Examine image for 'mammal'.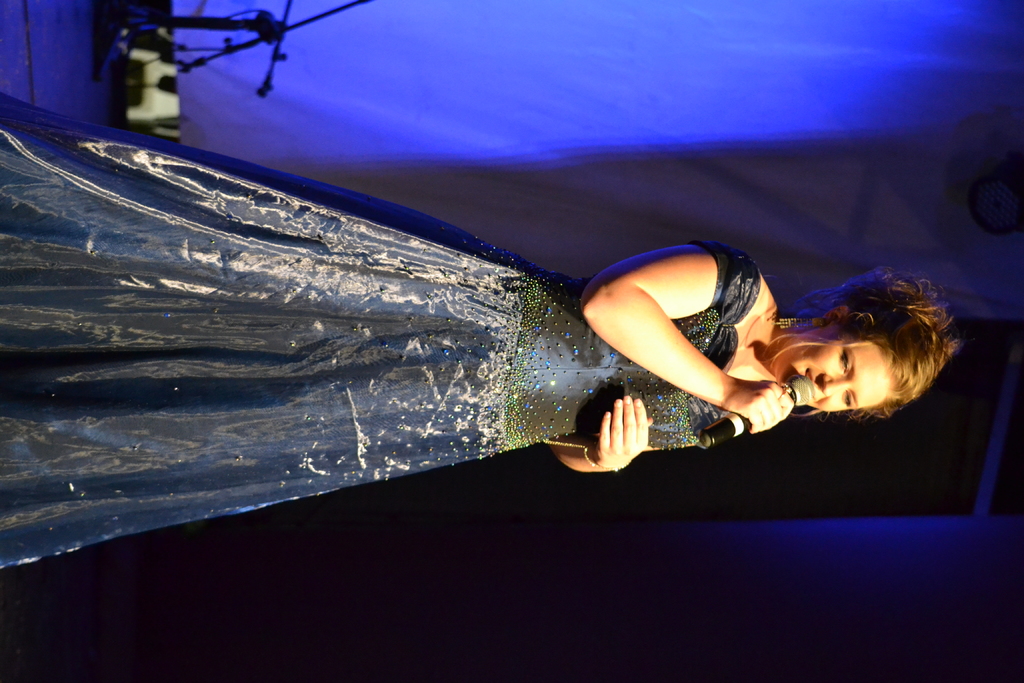
Examination result: 0:81:964:564.
